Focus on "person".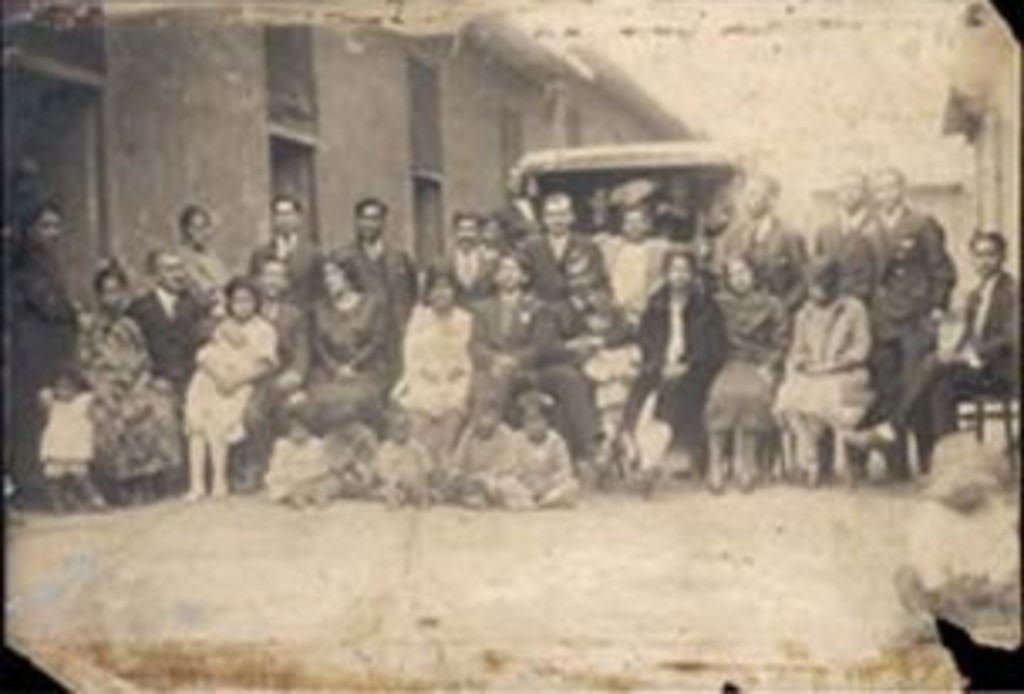
Focused at Rect(650, 253, 788, 485).
